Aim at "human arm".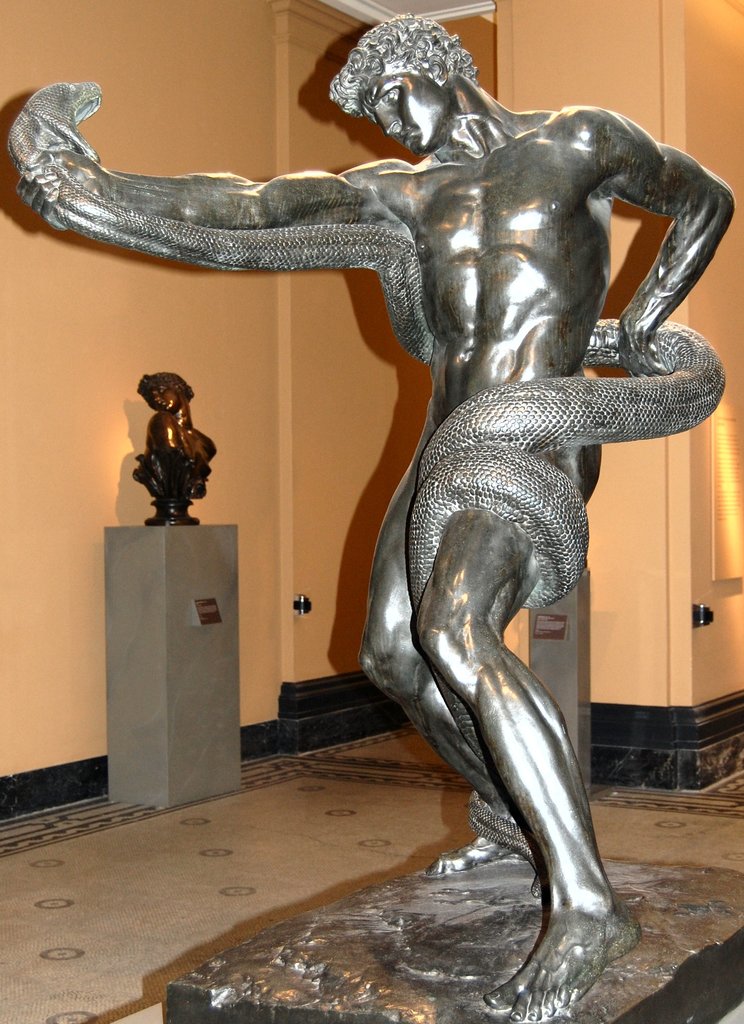
Aimed at <box>578,118,722,357</box>.
